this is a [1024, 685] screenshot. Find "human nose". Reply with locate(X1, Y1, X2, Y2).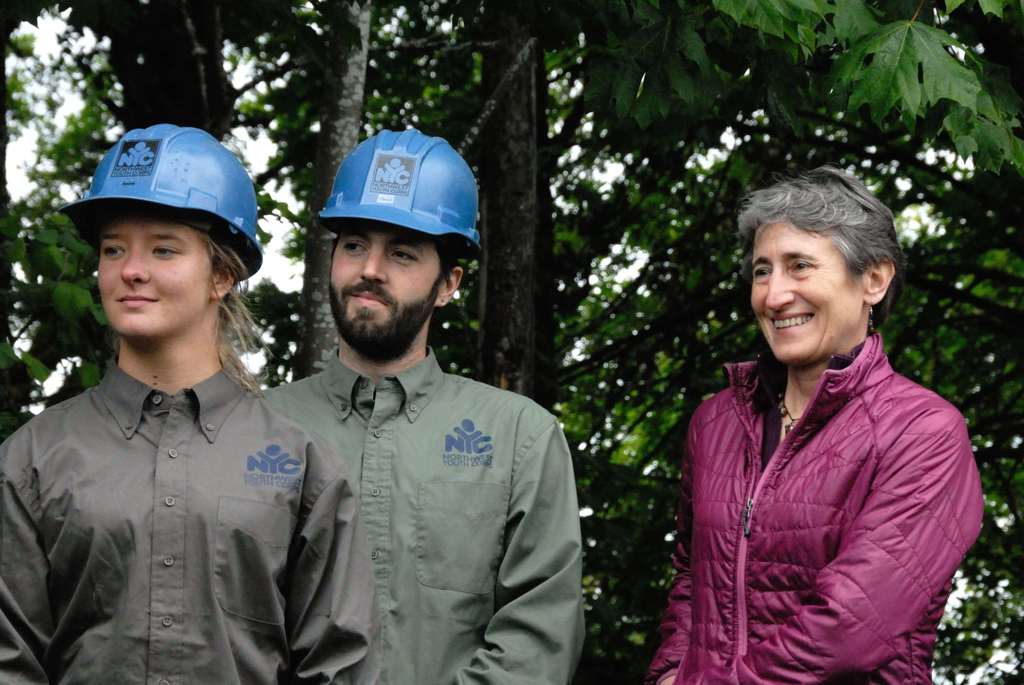
locate(360, 244, 387, 285).
